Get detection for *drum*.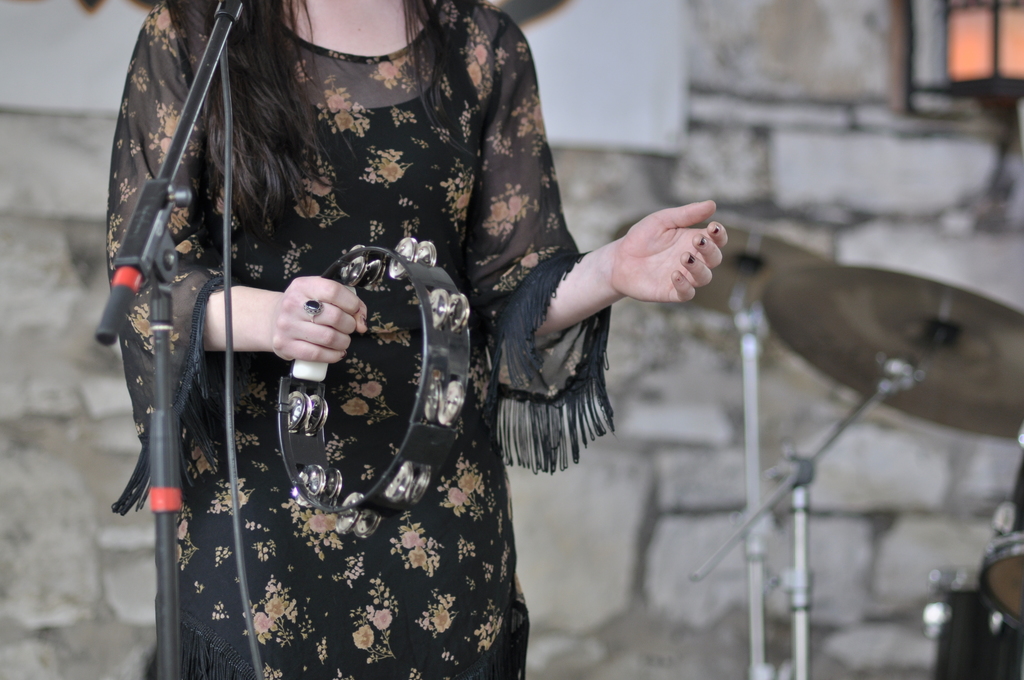
Detection: 979:426:1023:632.
